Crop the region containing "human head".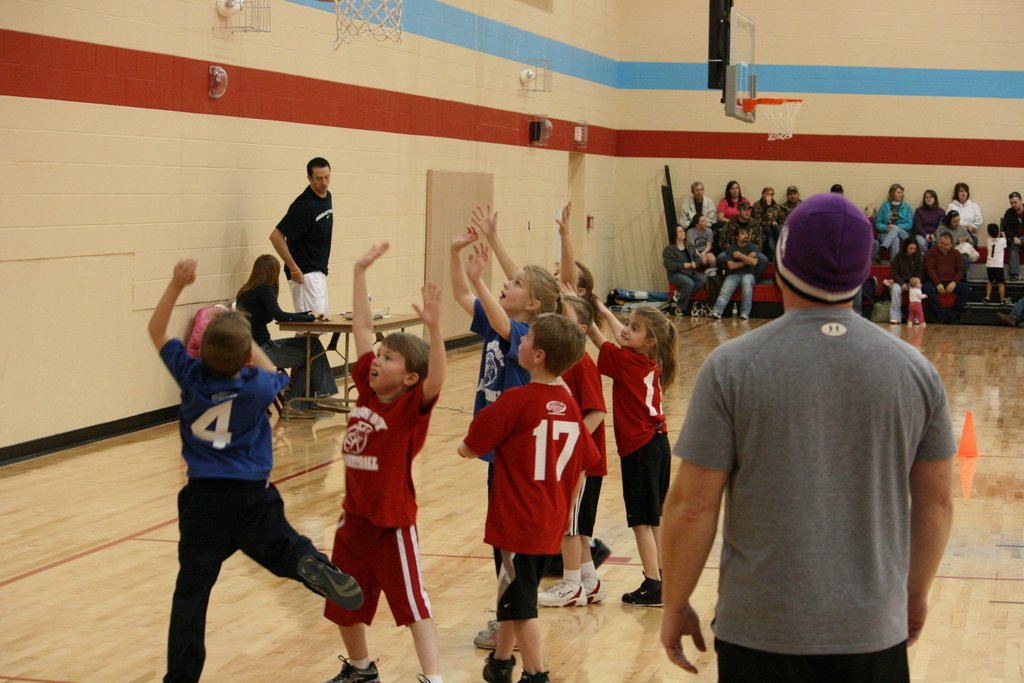
Crop region: l=786, t=186, r=797, b=204.
